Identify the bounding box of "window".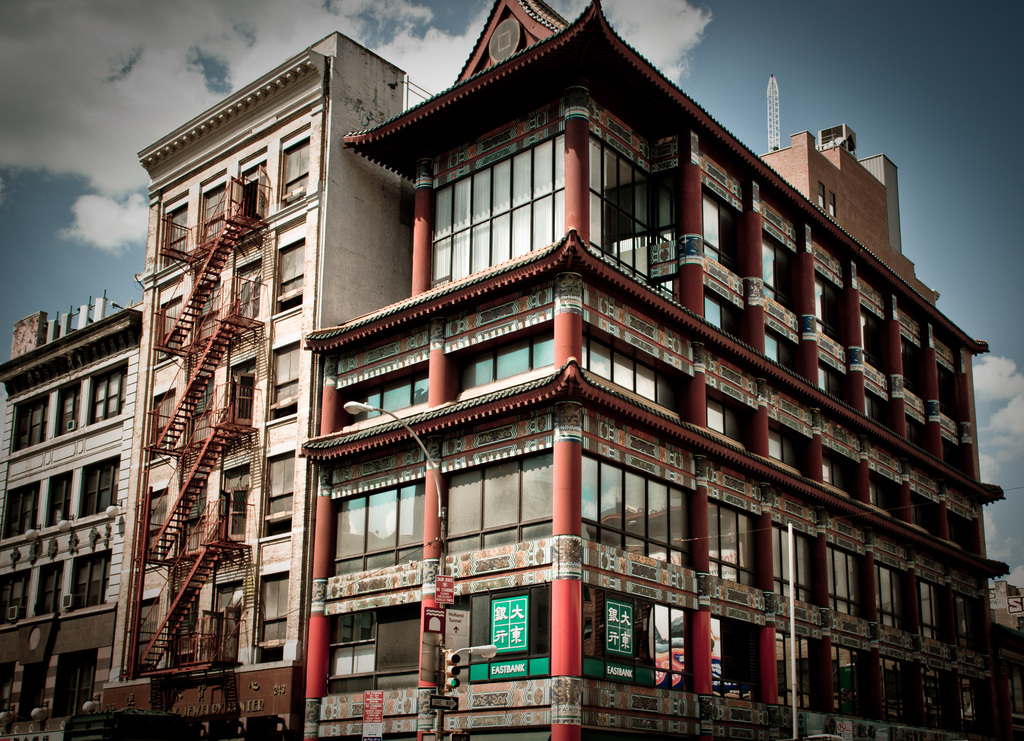
{"left": 89, "top": 464, "right": 124, "bottom": 516}.
